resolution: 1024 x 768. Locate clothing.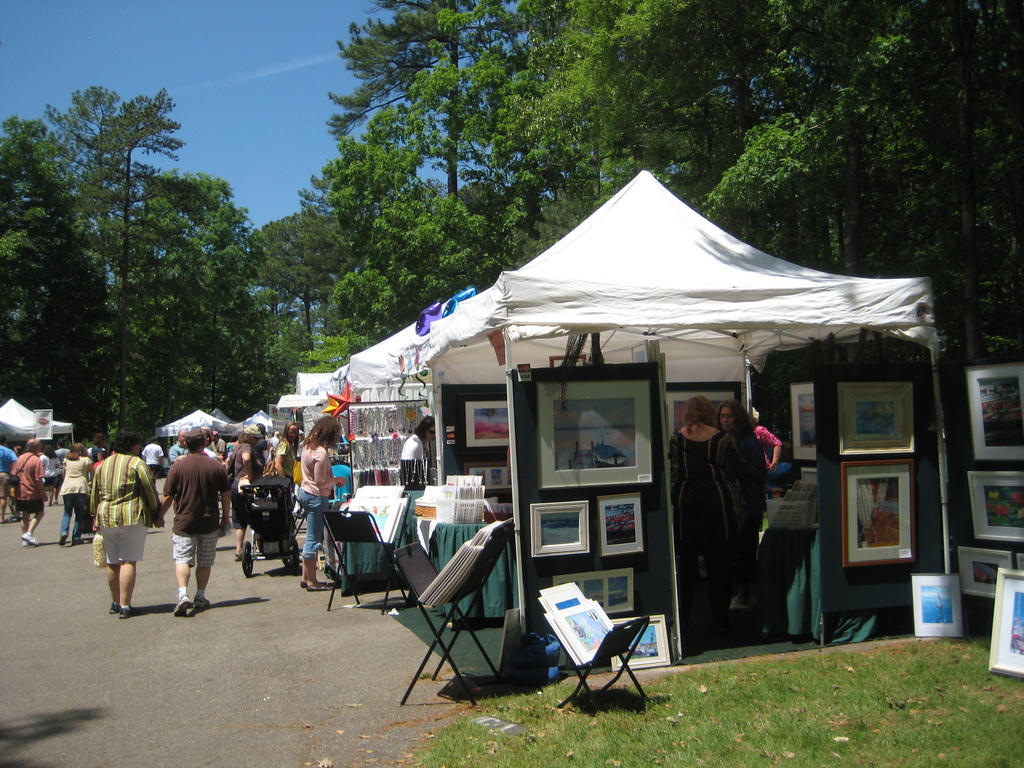
[x1=668, y1=420, x2=712, y2=582].
